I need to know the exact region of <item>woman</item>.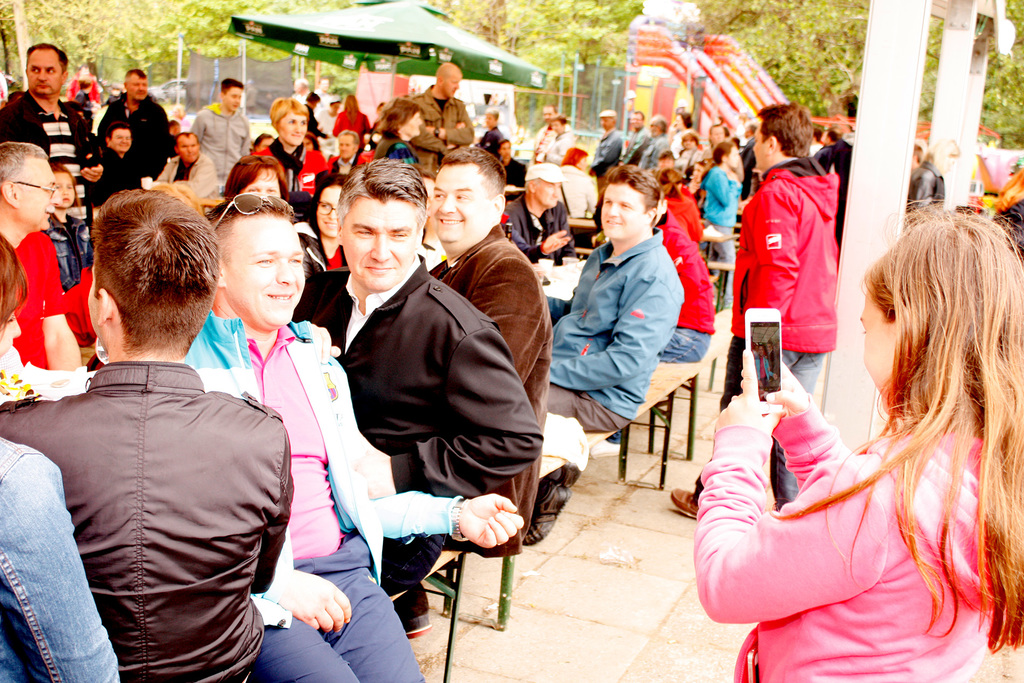
Region: detection(0, 224, 118, 682).
